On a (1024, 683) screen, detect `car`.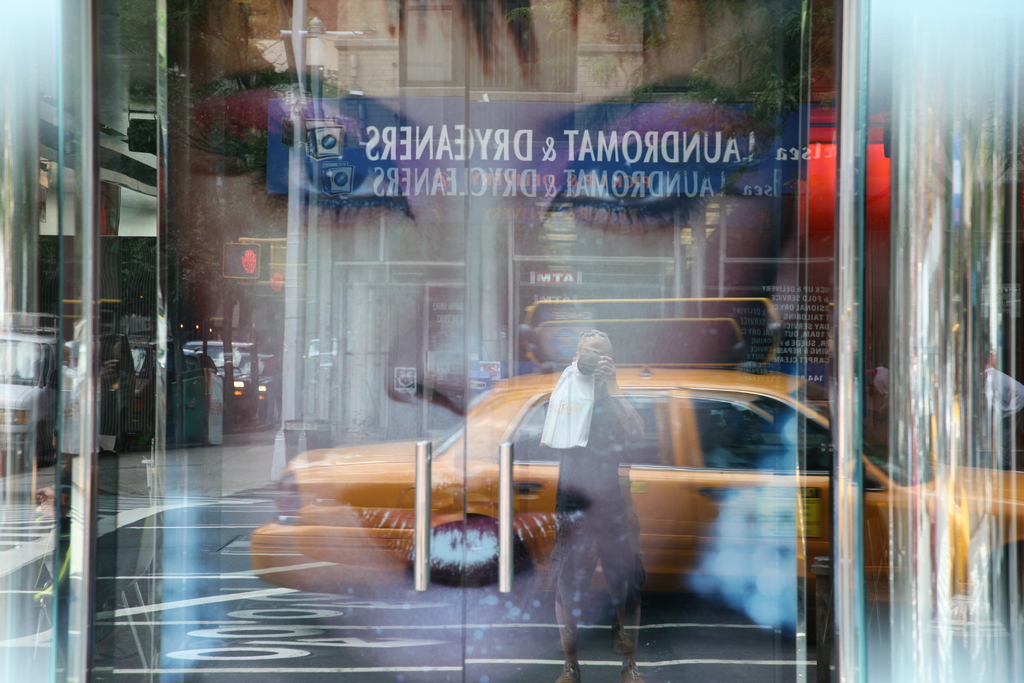
crop(247, 365, 1023, 618).
